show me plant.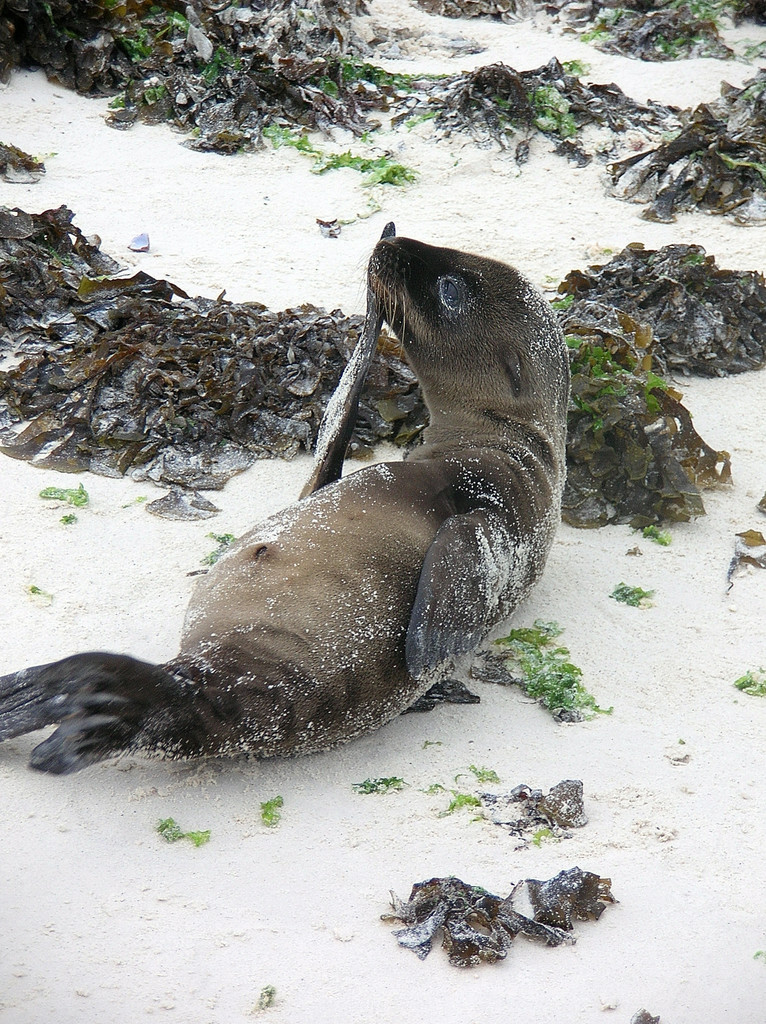
plant is here: [x1=475, y1=612, x2=611, y2=723].
